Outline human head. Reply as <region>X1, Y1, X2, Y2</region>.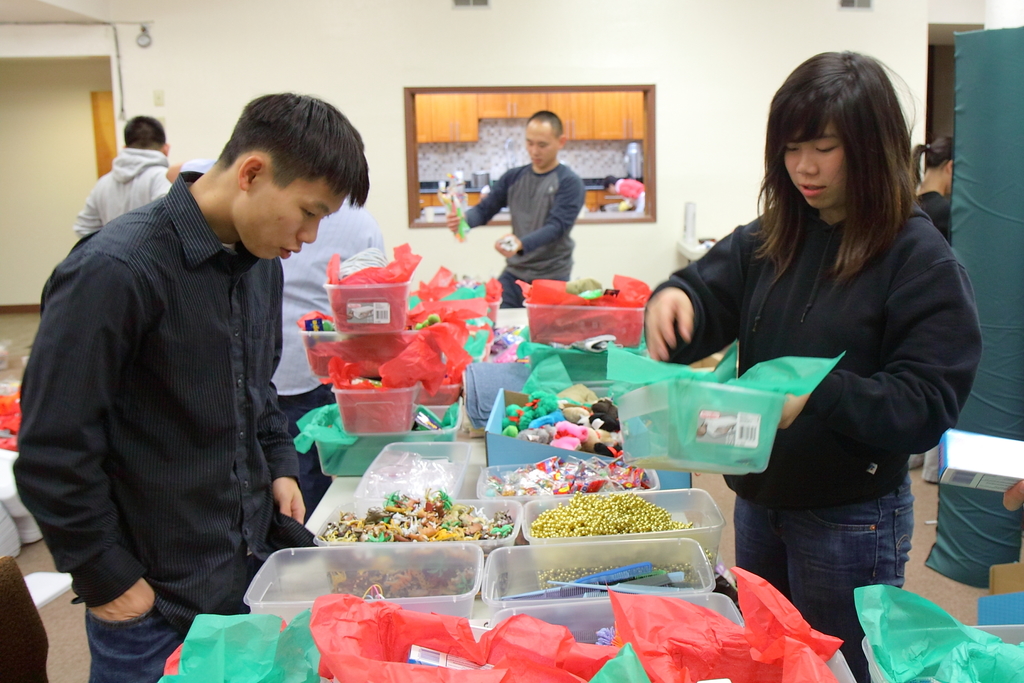
<region>762, 47, 904, 223</region>.
